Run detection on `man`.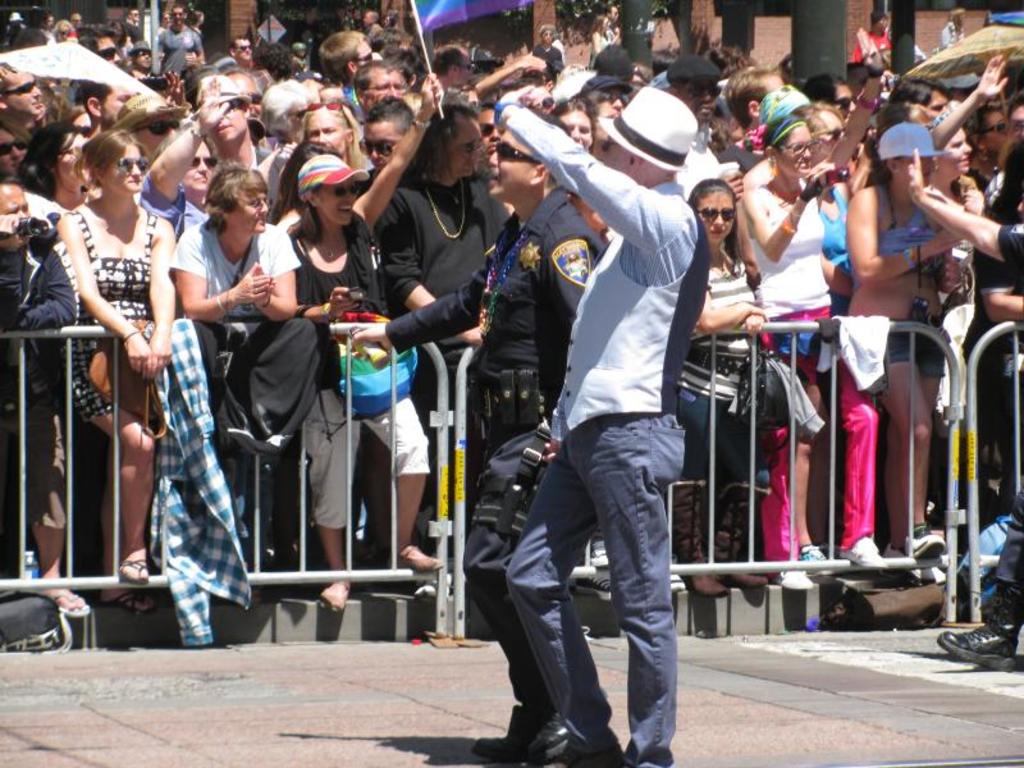
Result: <region>81, 26, 116, 72</region>.
